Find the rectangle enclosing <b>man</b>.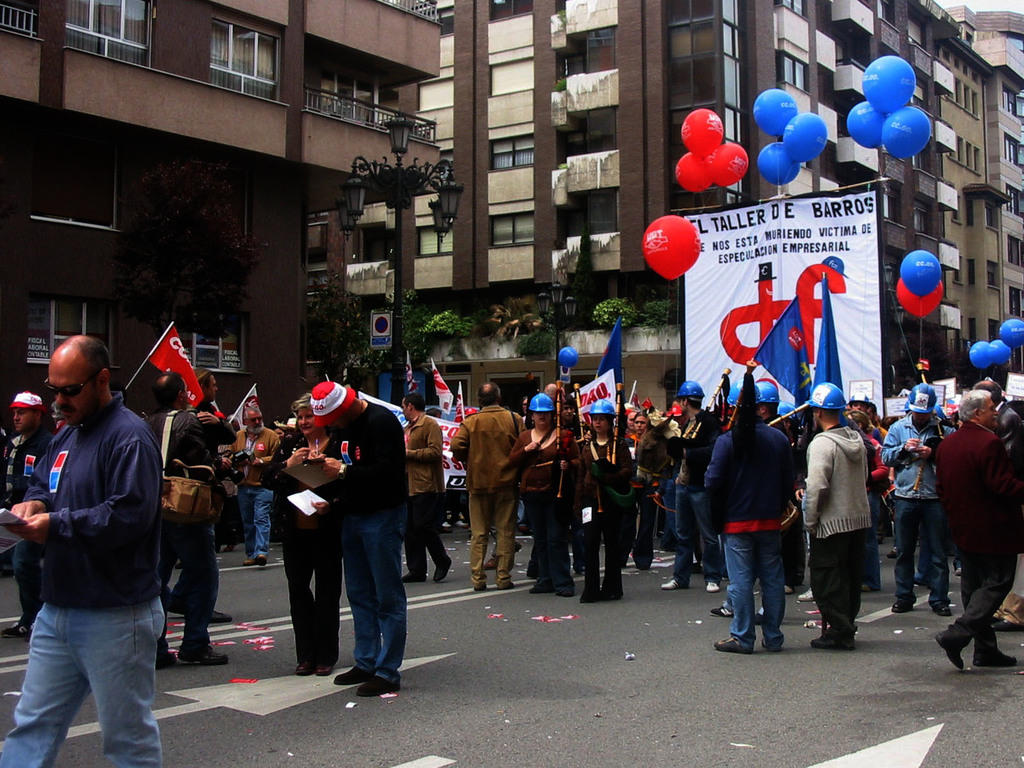
l=702, t=377, r=799, b=656.
